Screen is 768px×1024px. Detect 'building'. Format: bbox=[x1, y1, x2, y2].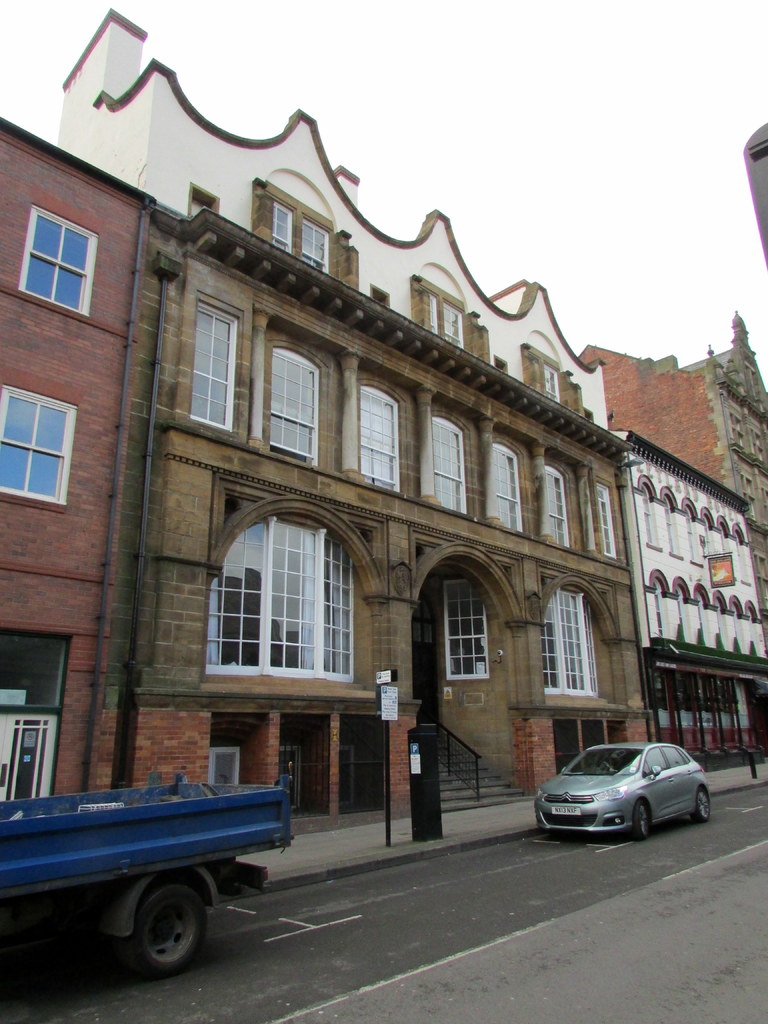
bbox=[0, 122, 156, 808].
